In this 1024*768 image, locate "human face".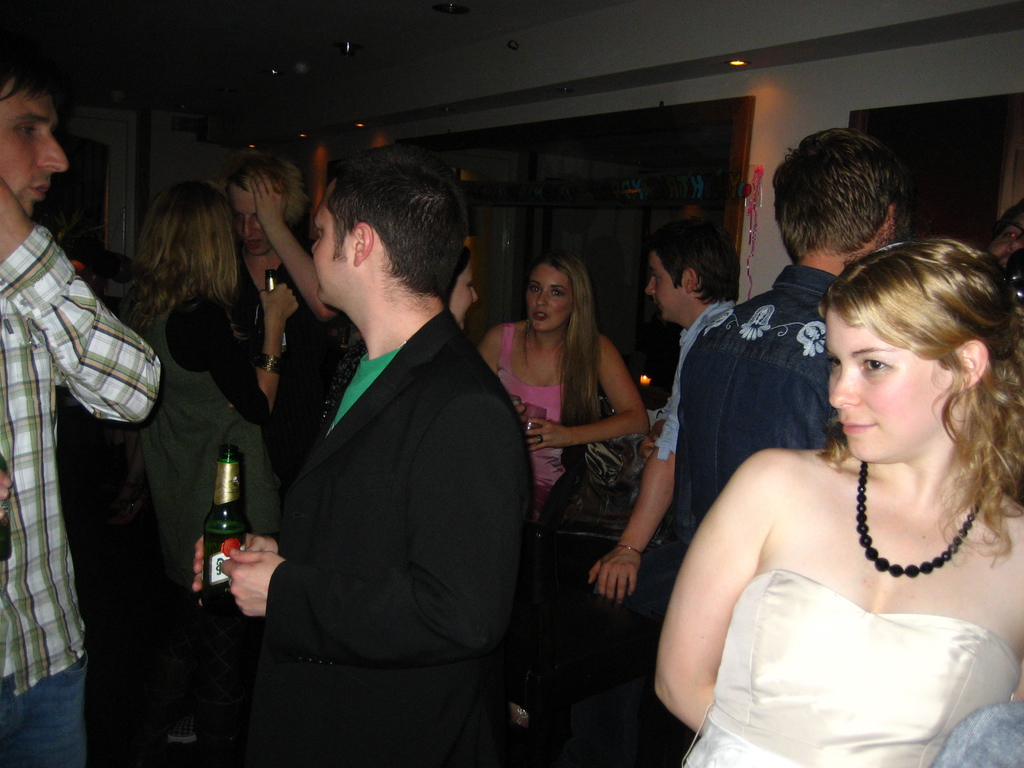
Bounding box: bbox(826, 311, 952, 461).
